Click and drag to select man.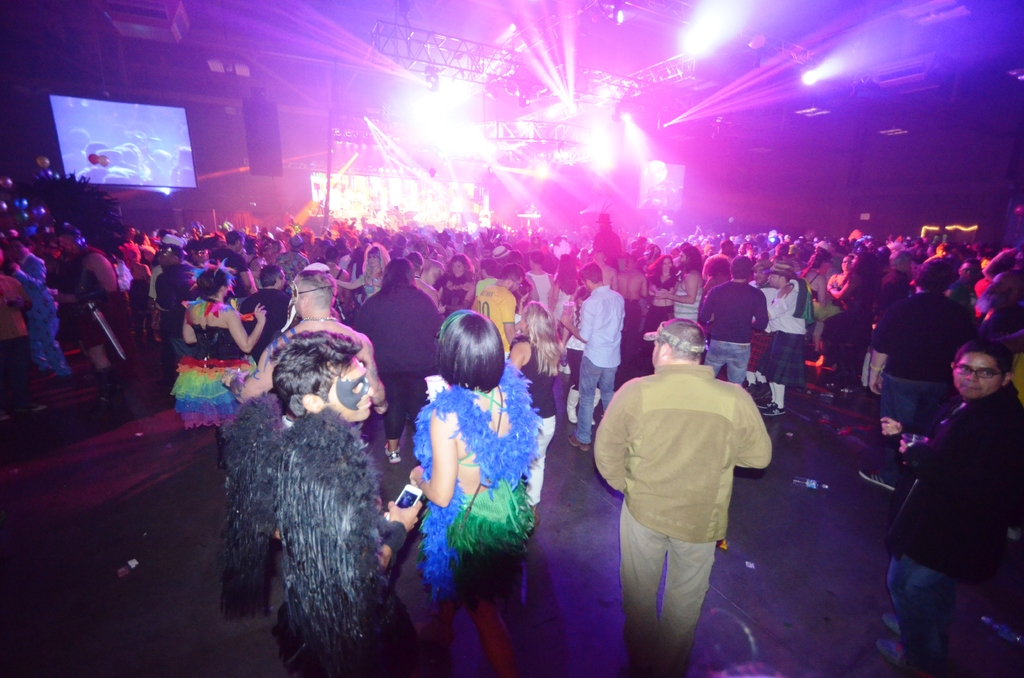
Selection: bbox=[51, 224, 80, 302].
